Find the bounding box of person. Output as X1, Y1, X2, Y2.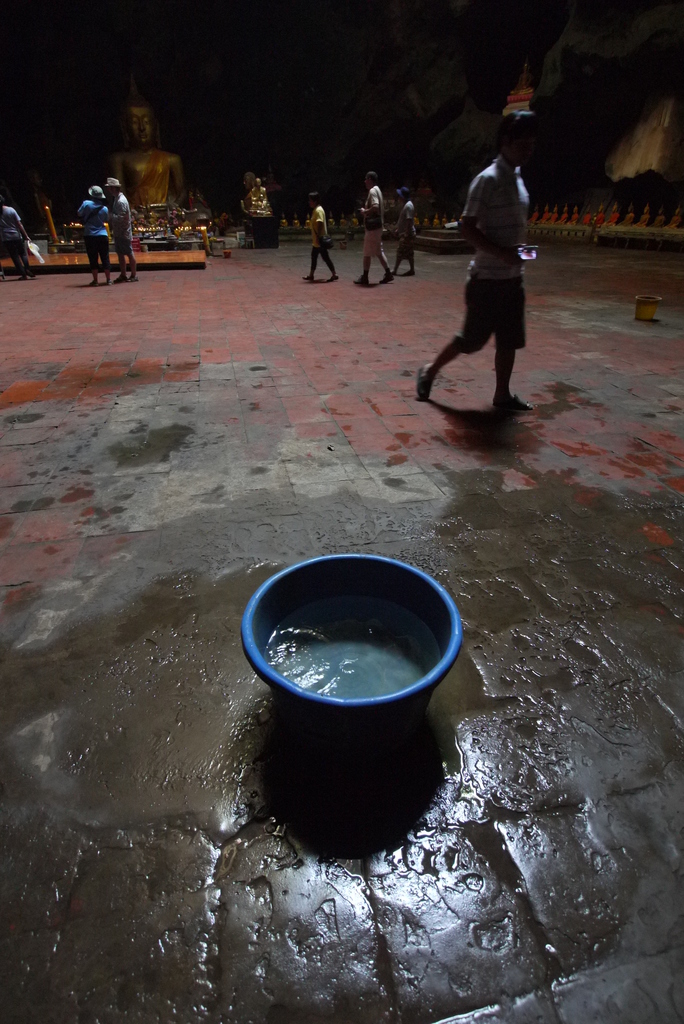
245, 176, 266, 207.
